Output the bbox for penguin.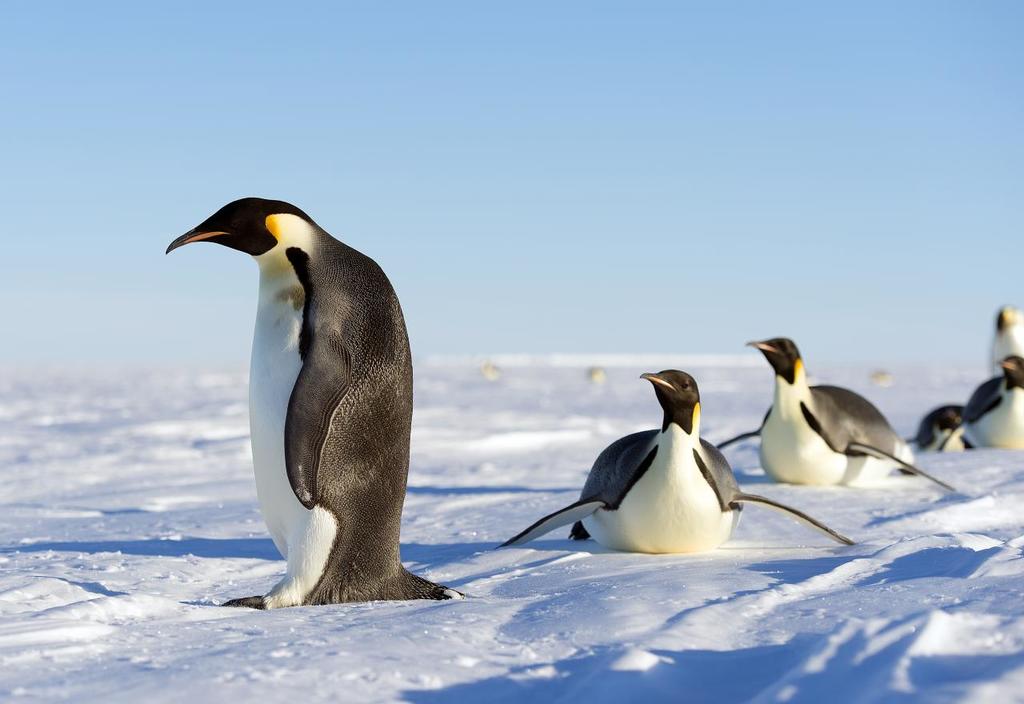
crop(166, 190, 472, 613).
